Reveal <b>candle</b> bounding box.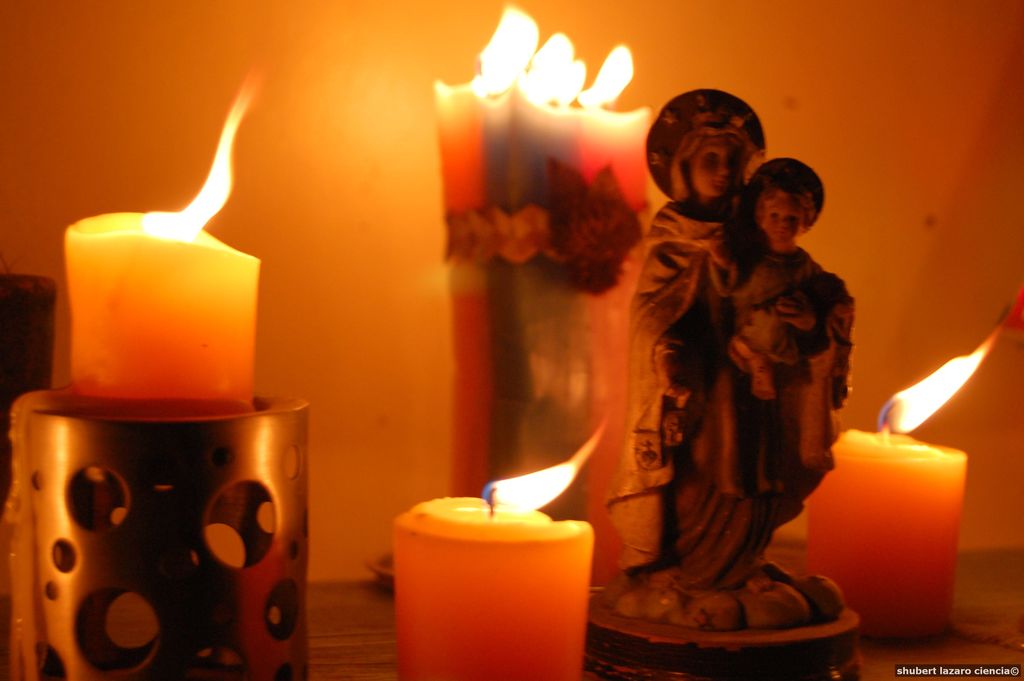
Revealed: BBox(440, 0, 642, 584).
